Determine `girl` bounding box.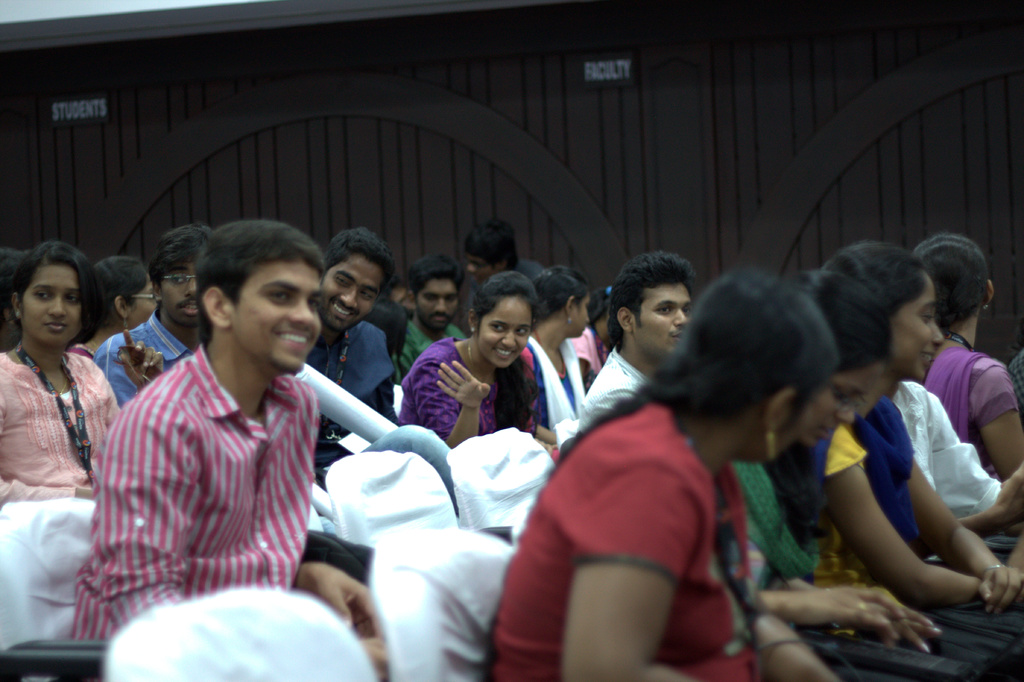
Determined: region(399, 272, 540, 448).
